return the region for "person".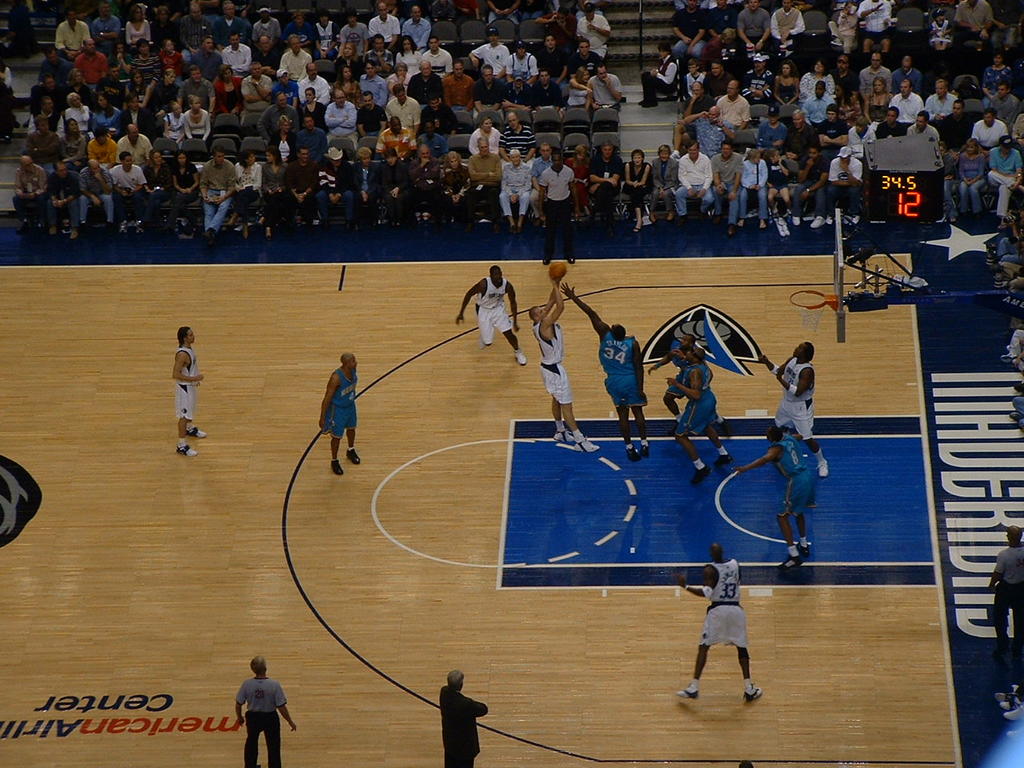
pyautogui.locateOnScreen(152, 4, 178, 49).
